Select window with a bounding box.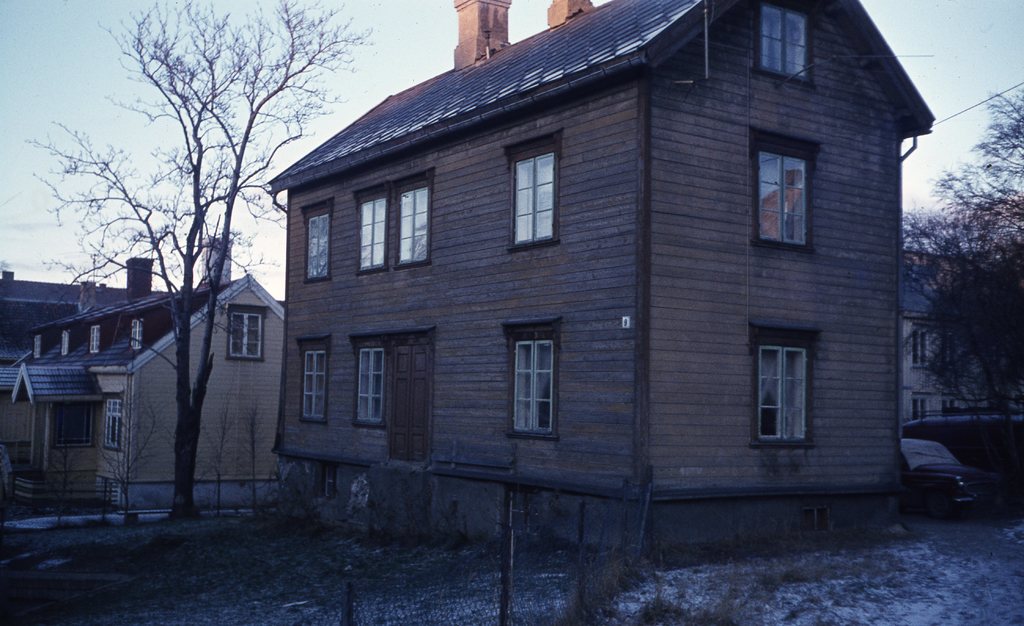
left=755, top=149, right=815, bottom=244.
